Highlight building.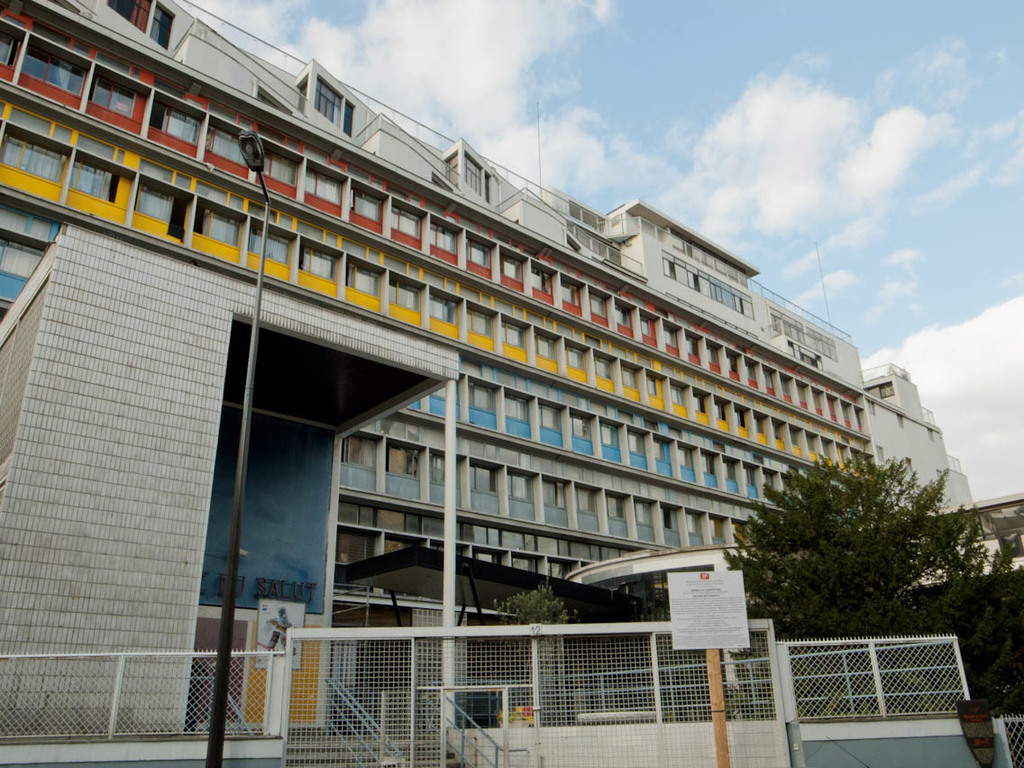
Highlighted region: (left=0, top=0, right=1023, bottom=763).
